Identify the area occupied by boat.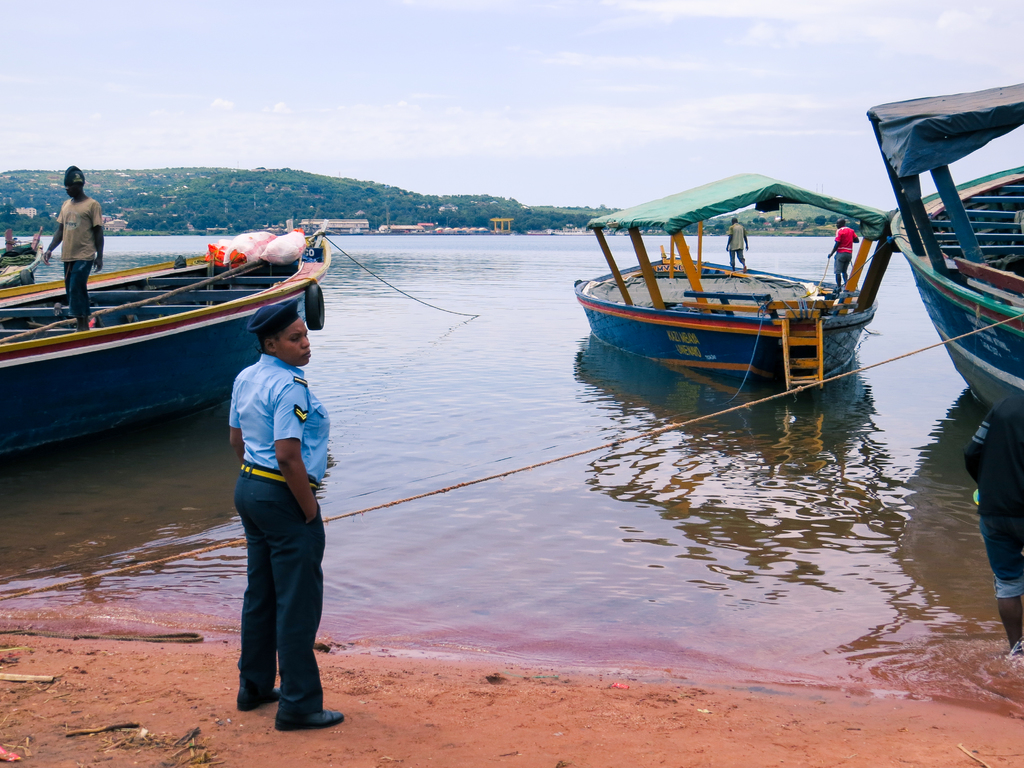
Area: pyautogui.locateOnScreen(0, 223, 328, 450).
